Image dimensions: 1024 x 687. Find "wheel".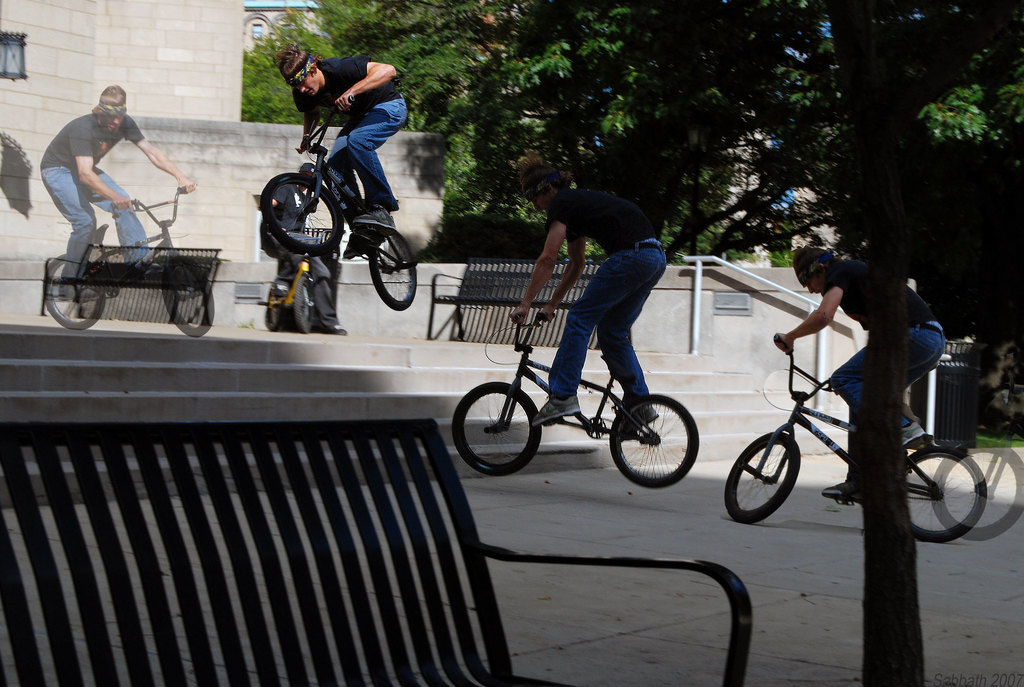
bbox=(906, 448, 987, 542).
